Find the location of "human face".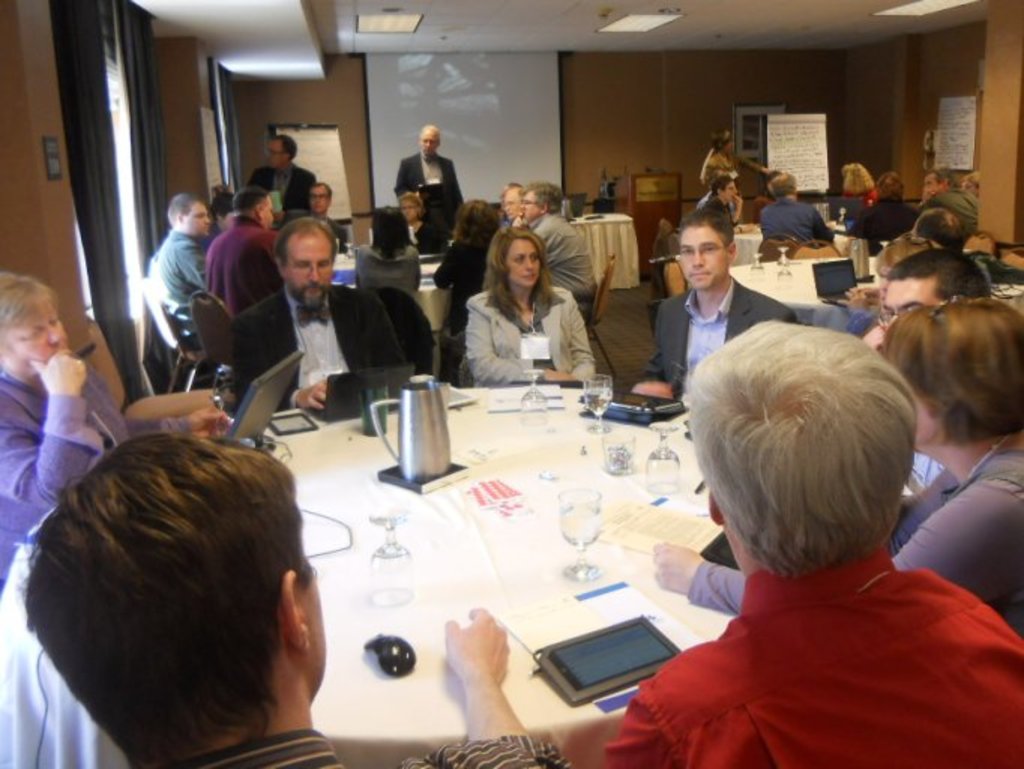
Location: detection(186, 204, 210, 240).
